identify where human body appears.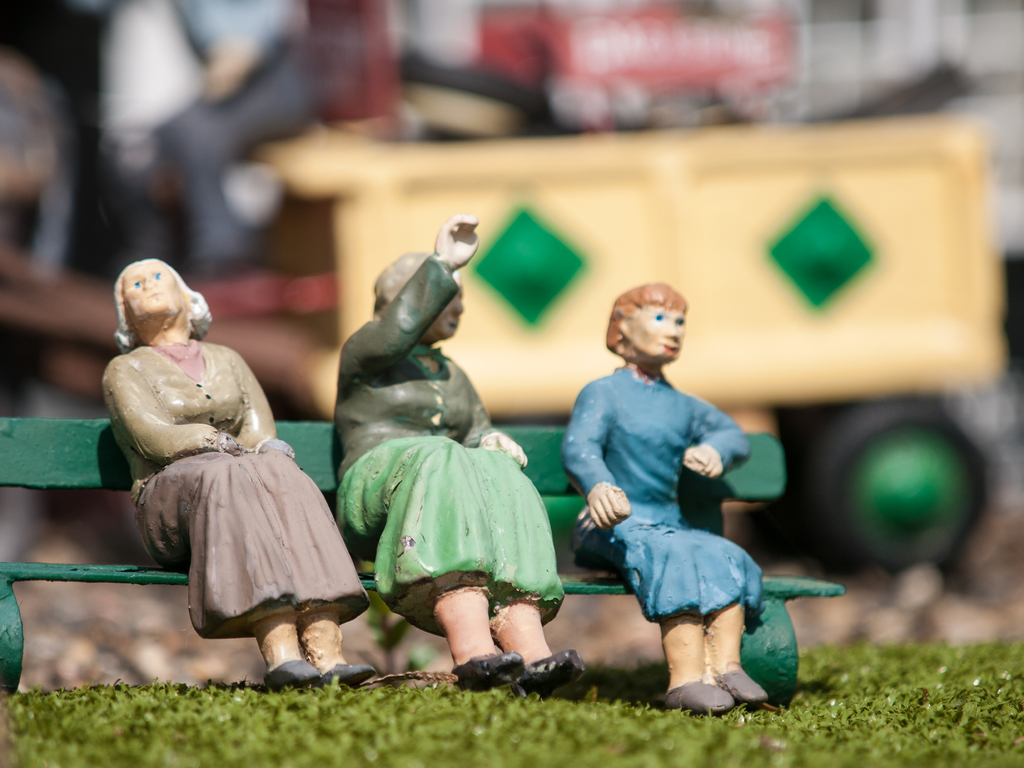
Appears at rect(338, 212, 587, 689).
